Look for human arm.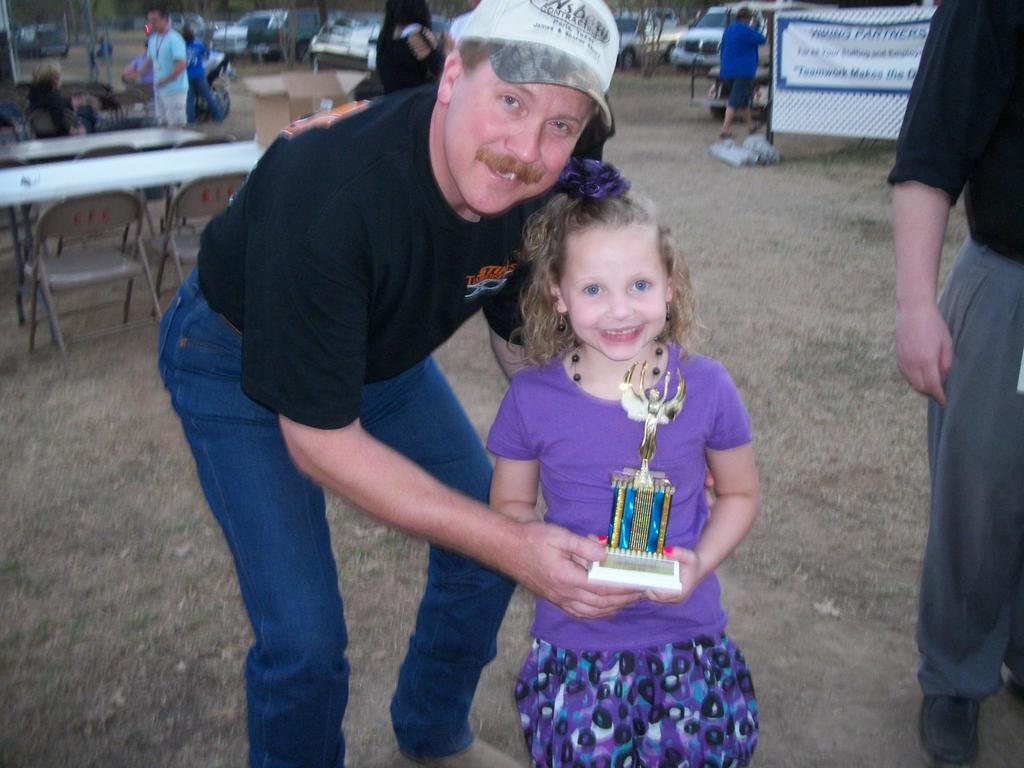
Found: select_region(200, 42, 211, 58).
